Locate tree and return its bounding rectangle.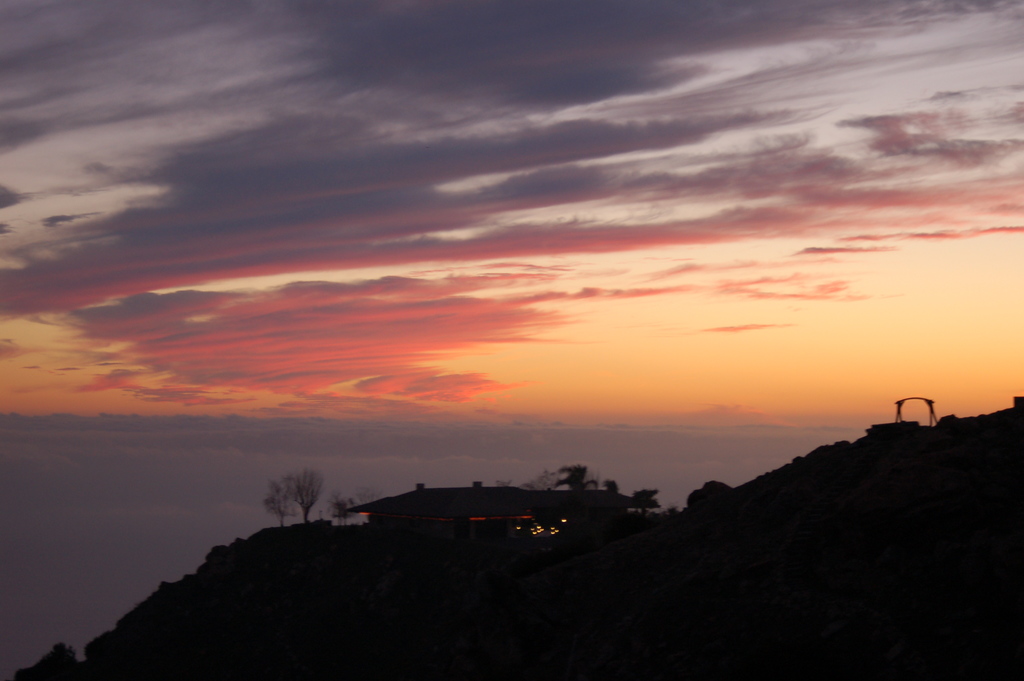
box(257, 468, 331, 543).
